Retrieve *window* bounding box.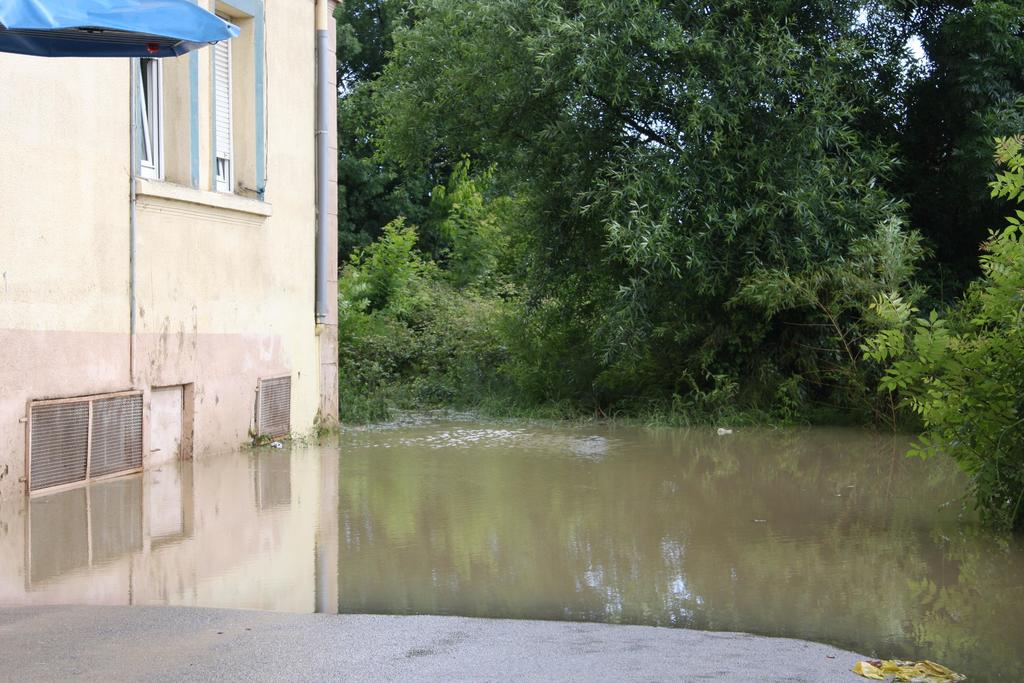
Bounding box: x1=141, y1=56, x2=162, y2=183.
